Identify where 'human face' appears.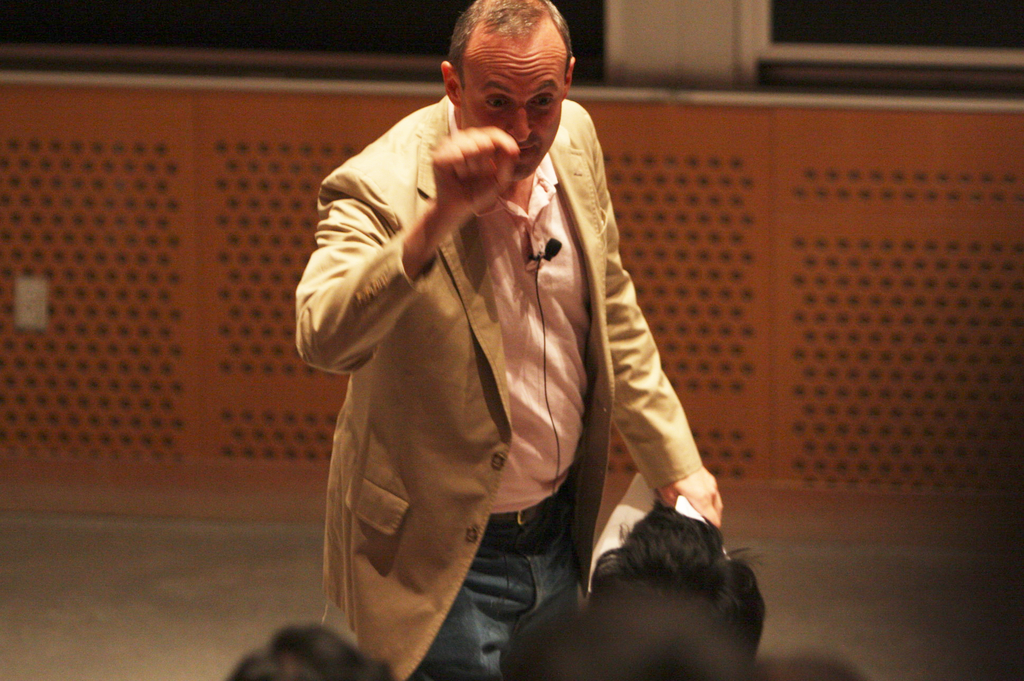
Appears at locate(465, 37, 576, 180).
